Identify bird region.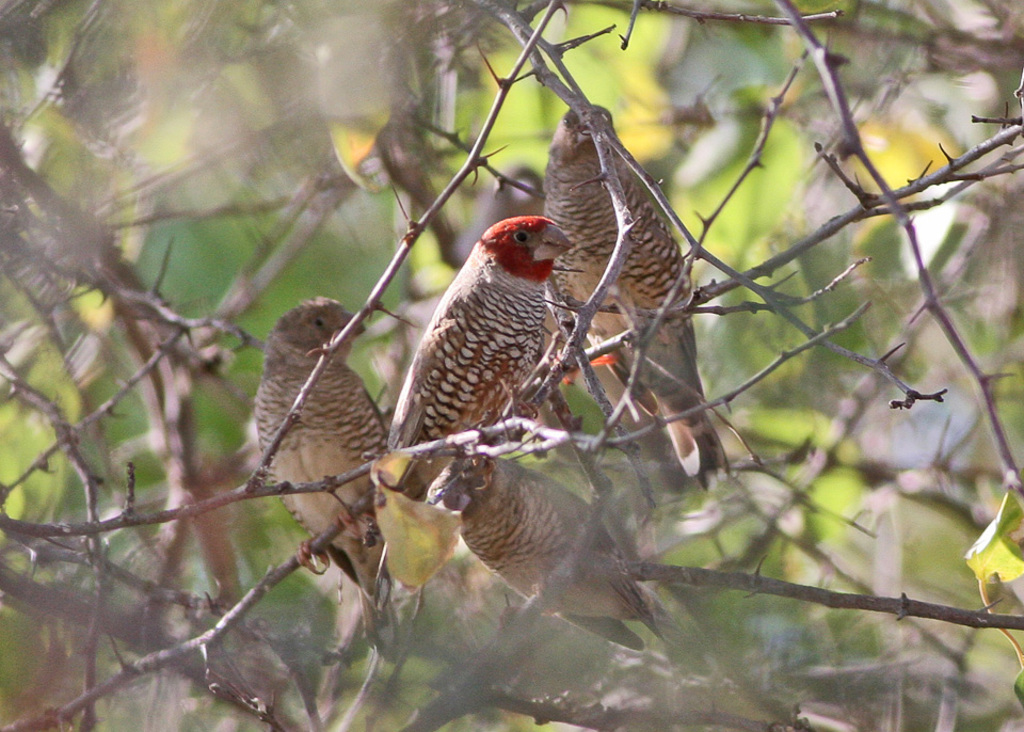
Region: bbox=(437, 455, 661, 652).
